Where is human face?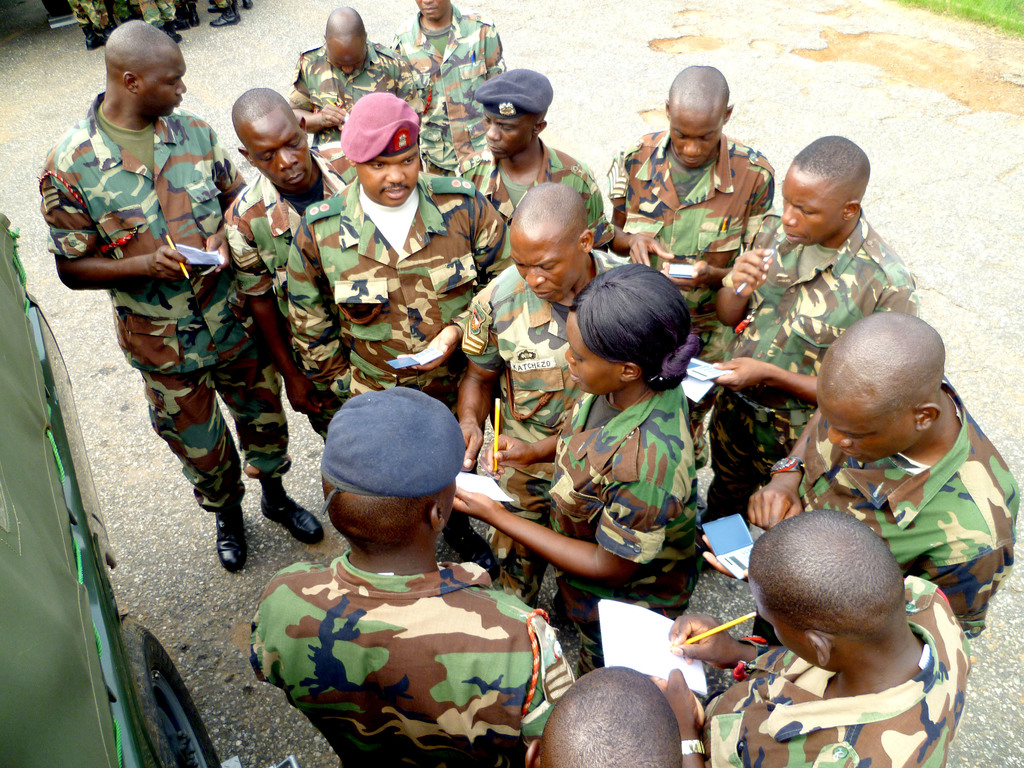
669/118/721/166.
